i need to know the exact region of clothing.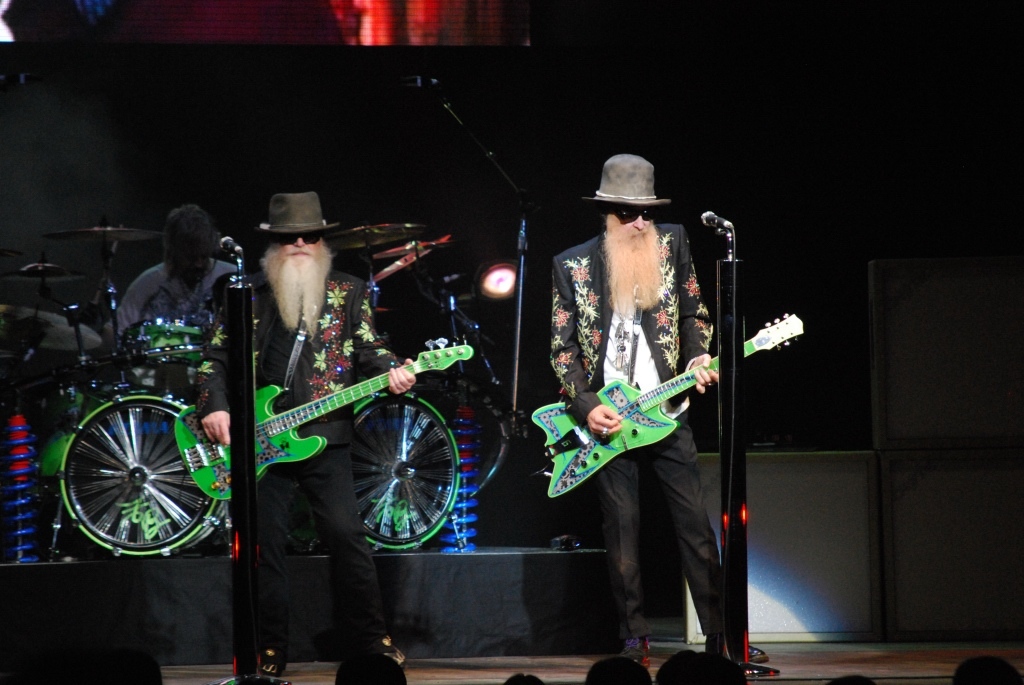
Region: box(119, 261, 233, 339).
